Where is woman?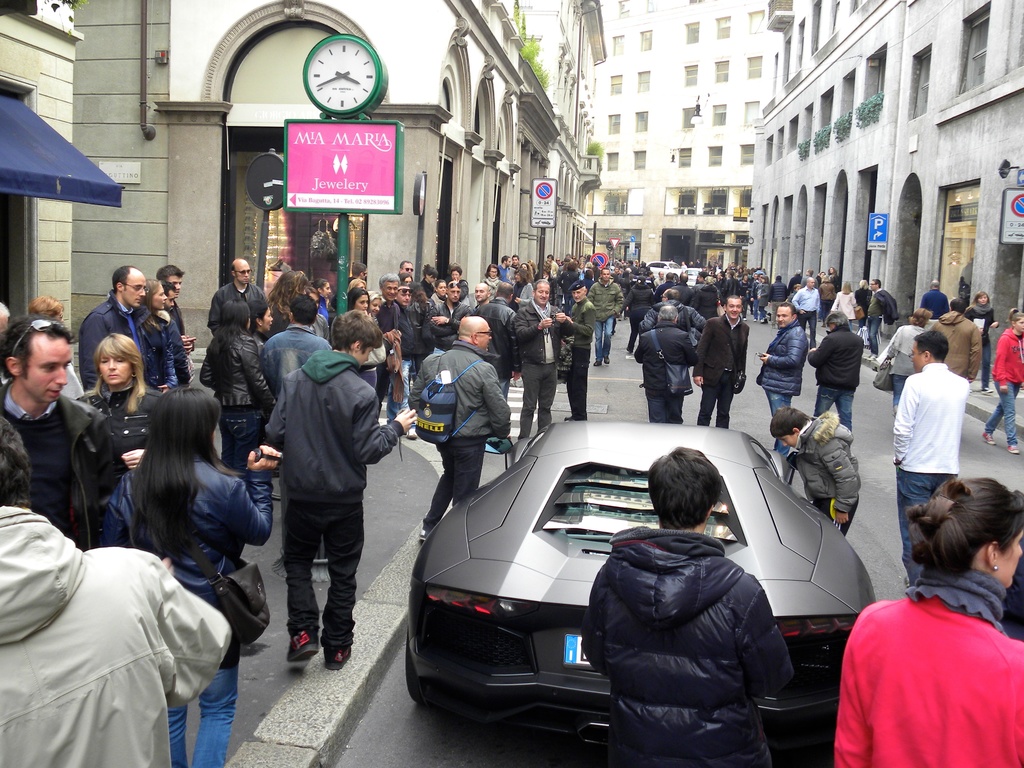
[694,275,720,316].
